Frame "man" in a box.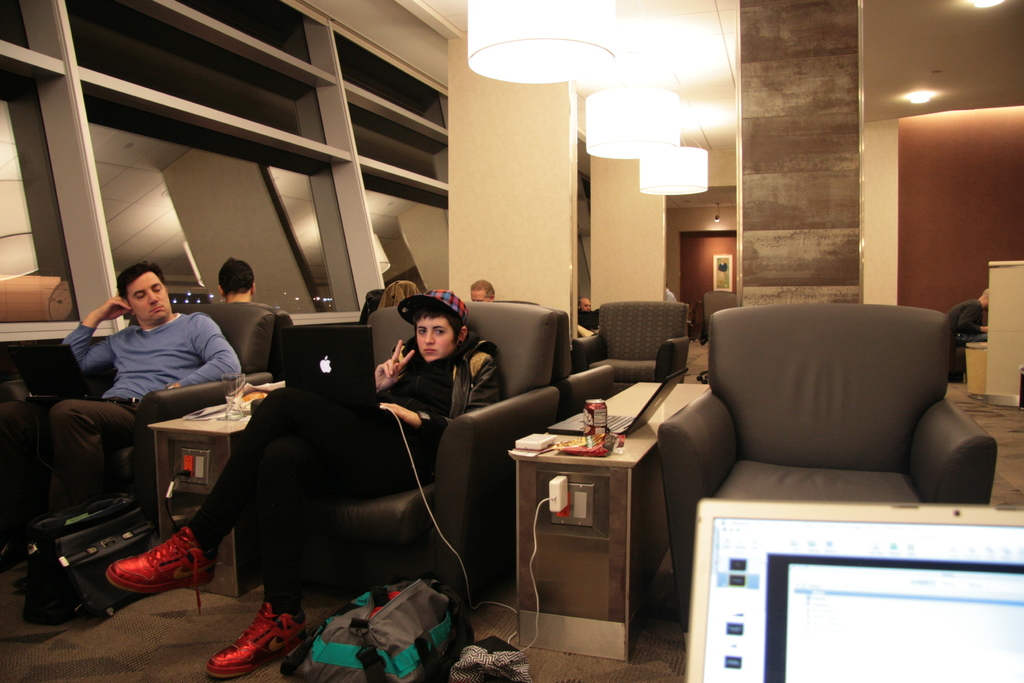
470 279 496 304.
